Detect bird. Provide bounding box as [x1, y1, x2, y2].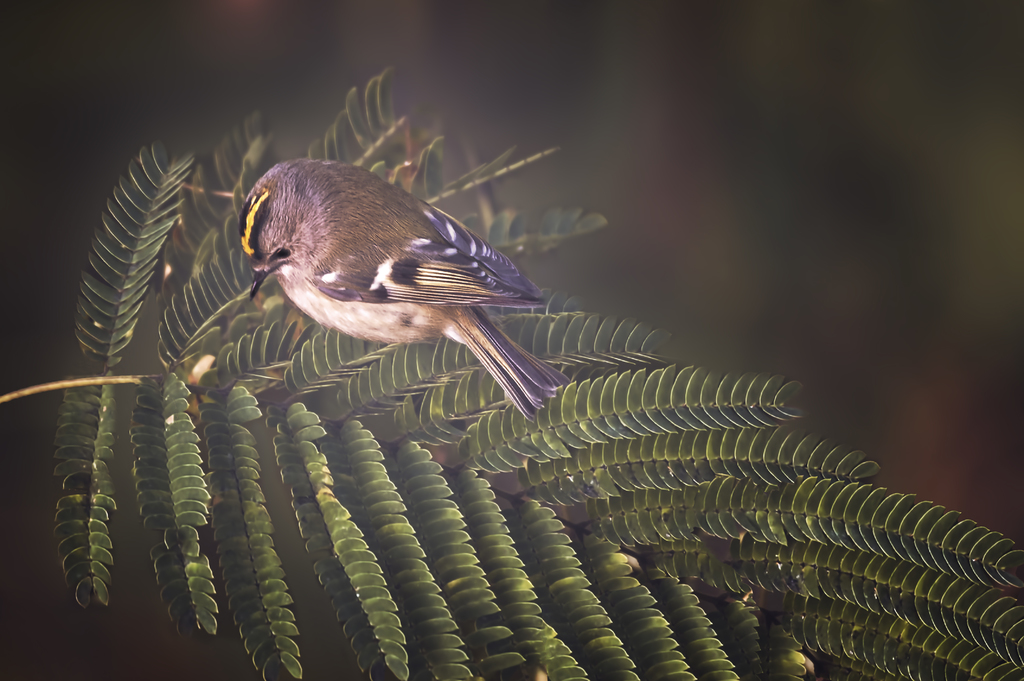
[241, 151, 568, 421].
